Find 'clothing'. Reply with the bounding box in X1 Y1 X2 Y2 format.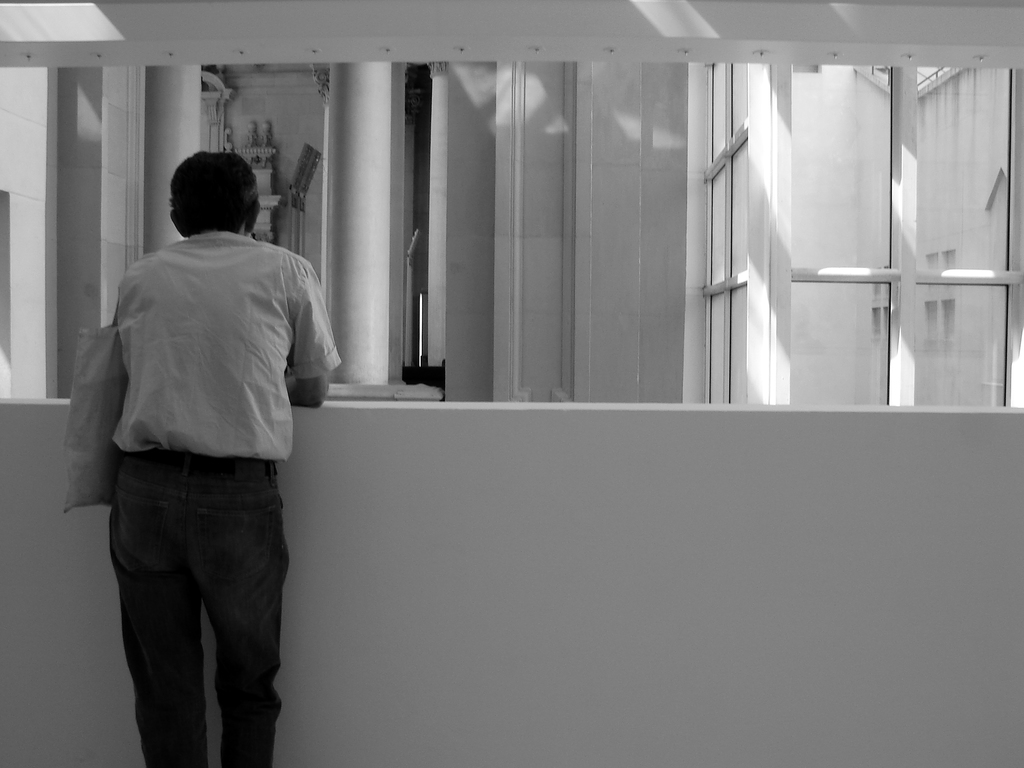
110 225 348 462.
